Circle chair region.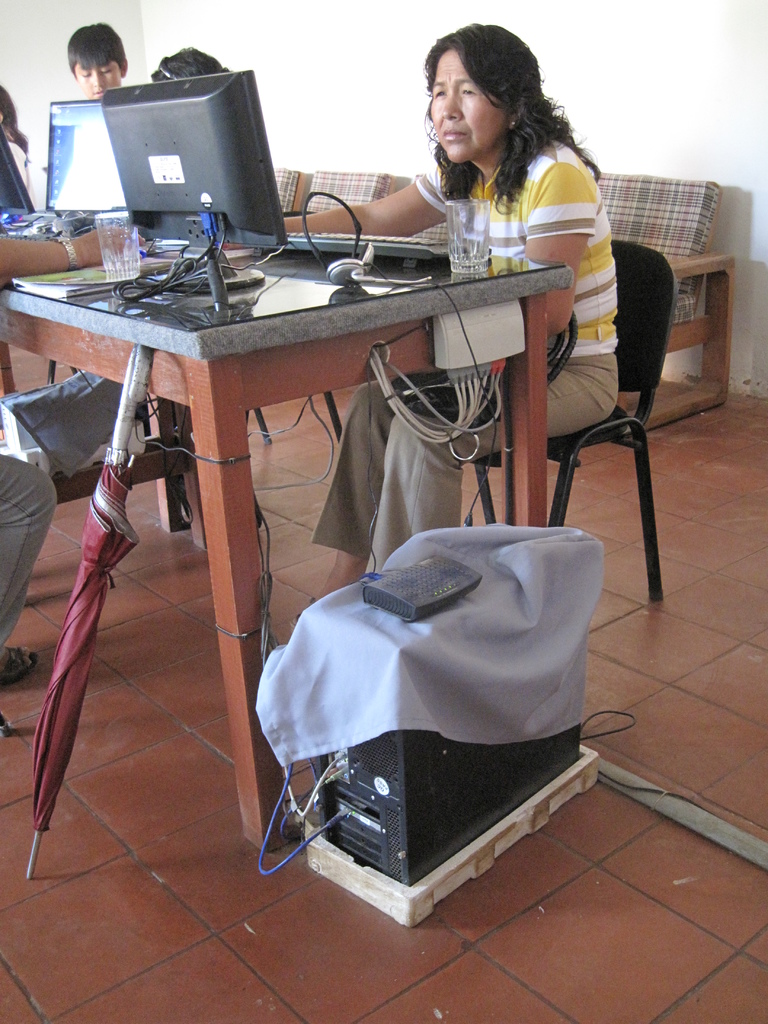
Region: (x1=420, y1=212, x2=666, y2=602).
